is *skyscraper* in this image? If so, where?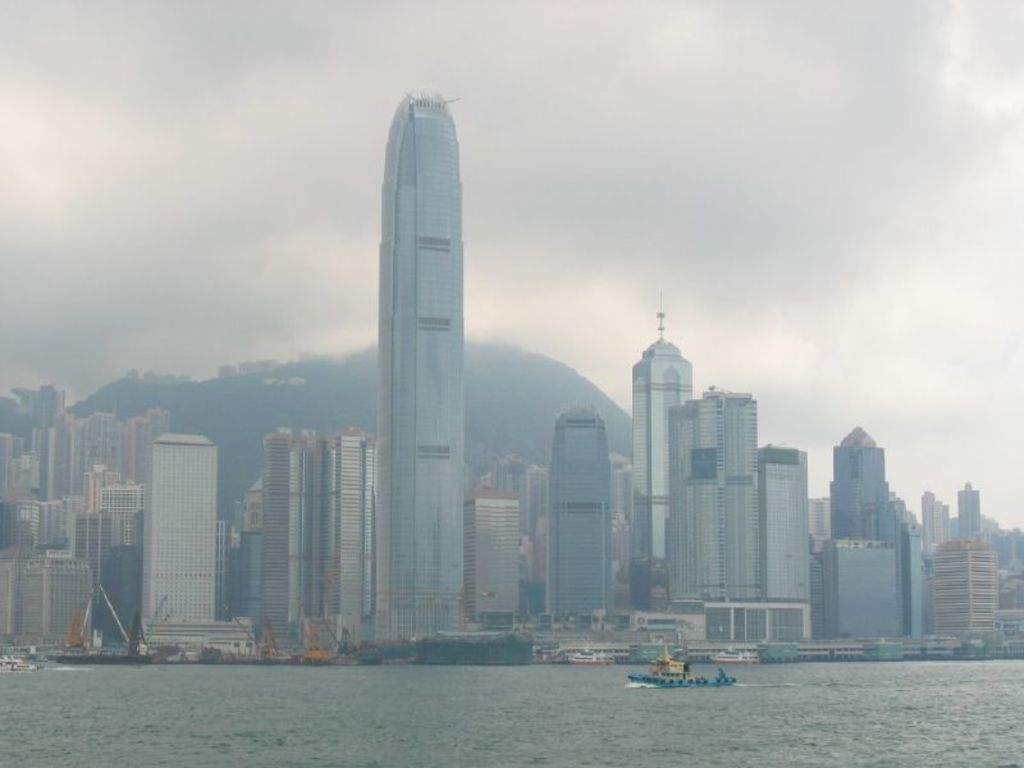
Yes, at (x1=319, y1=436, x2=383, y2=652).
